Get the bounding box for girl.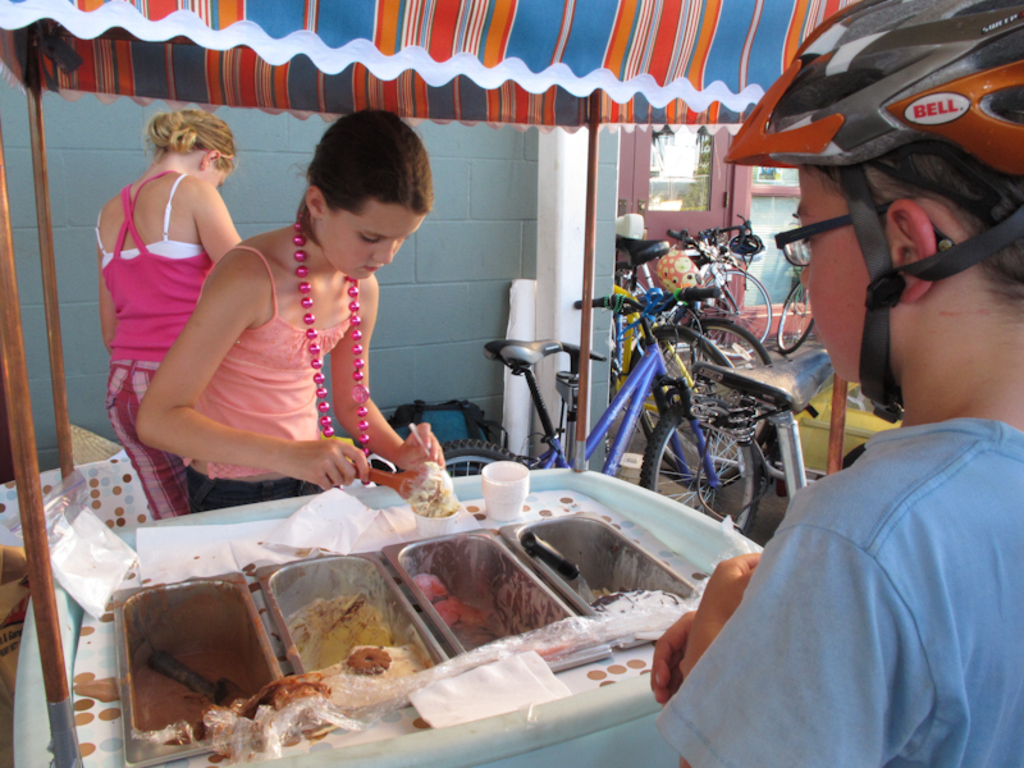
{"x1": 136, "y1": 110, "x2": 445, "y2": 493}.
